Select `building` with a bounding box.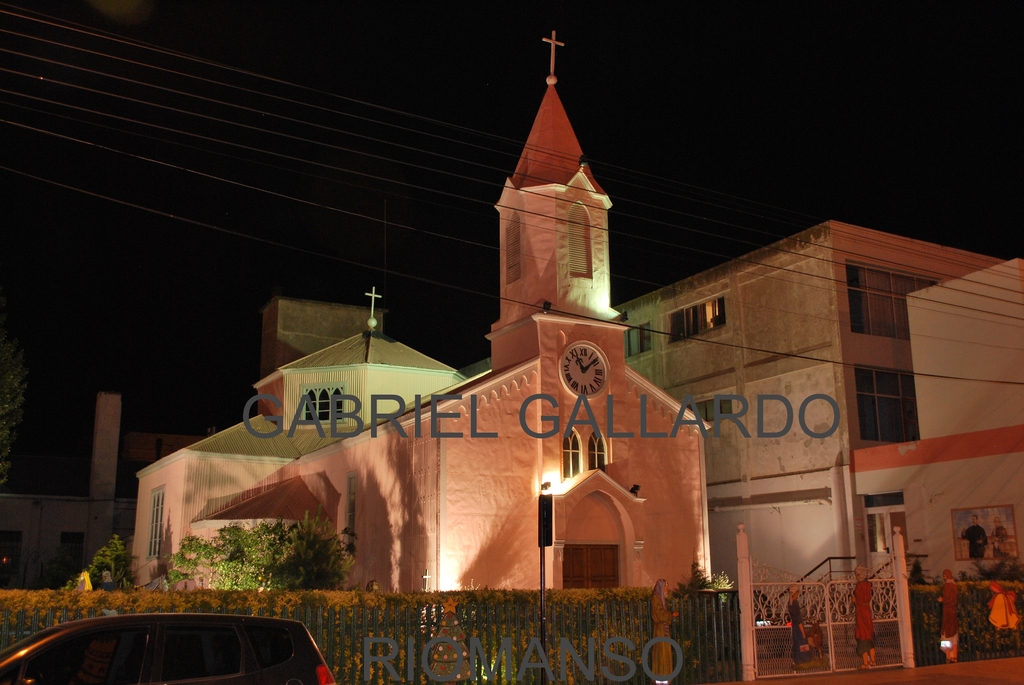
(left=615, top=219, right=1023, bottom=645).
